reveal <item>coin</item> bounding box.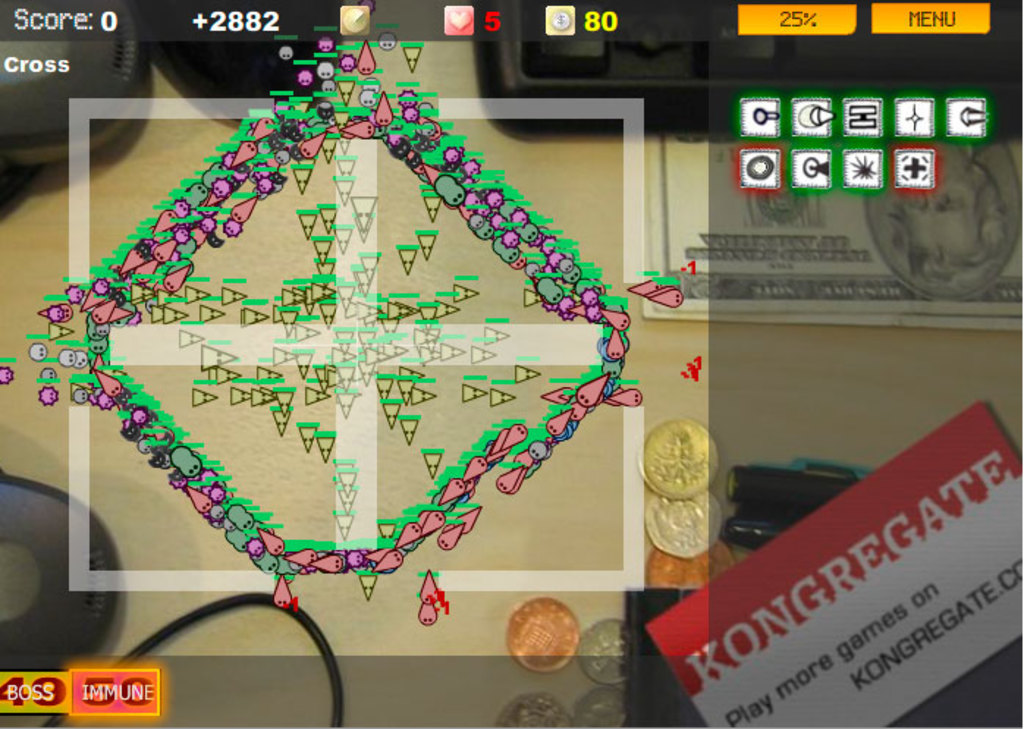
Revealed: x1=575 y1=616 x2=626 y2=678.
